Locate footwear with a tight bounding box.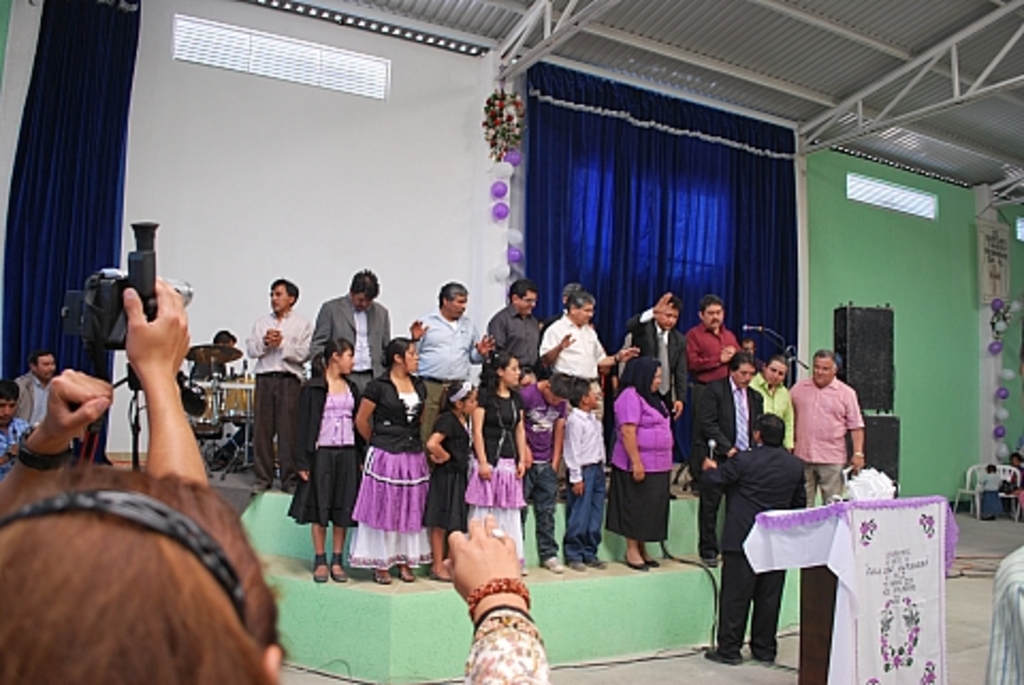
<box>314,561,333,585</box>.
